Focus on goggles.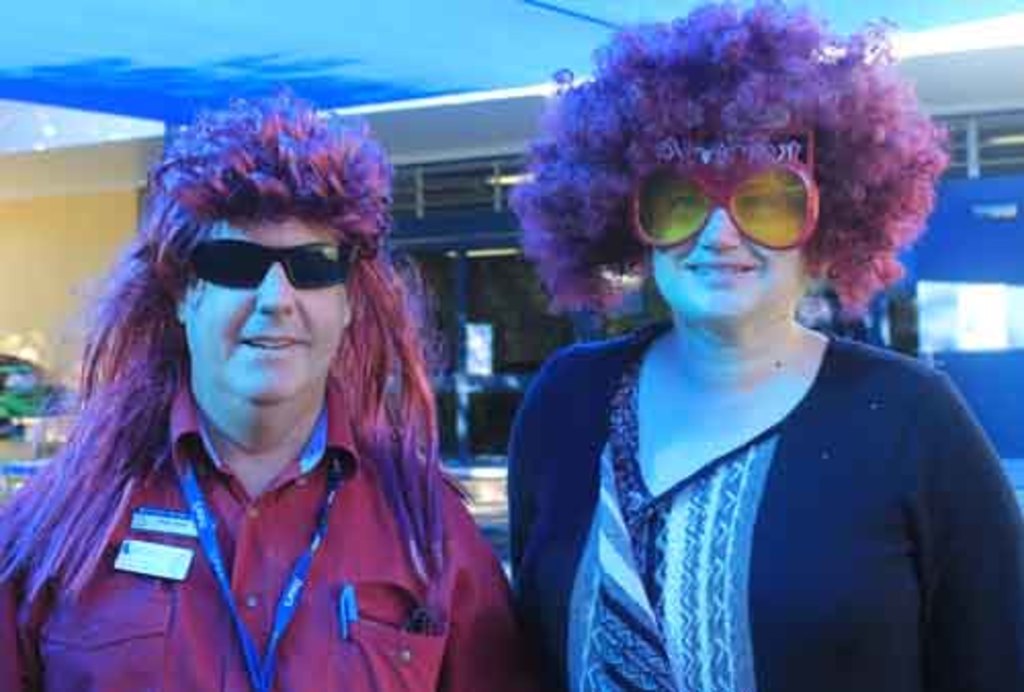
Focused at box=[180, 237, 367, 291].
